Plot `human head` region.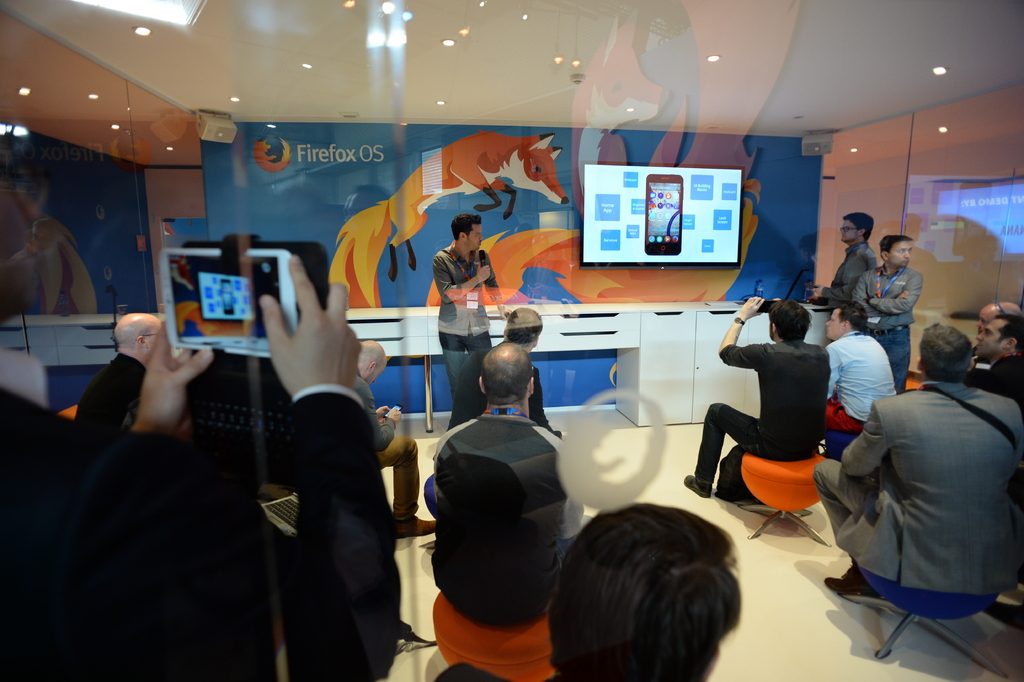
Plotted at <region>473, 350, 547, 419</region>.
